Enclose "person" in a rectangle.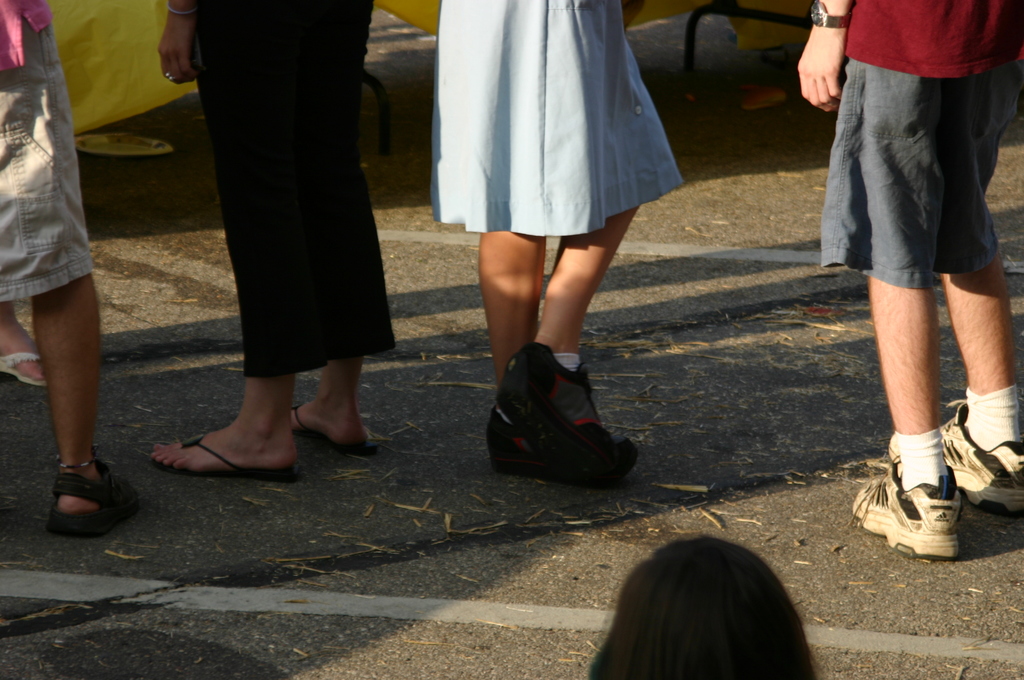
0:0:127:538.
